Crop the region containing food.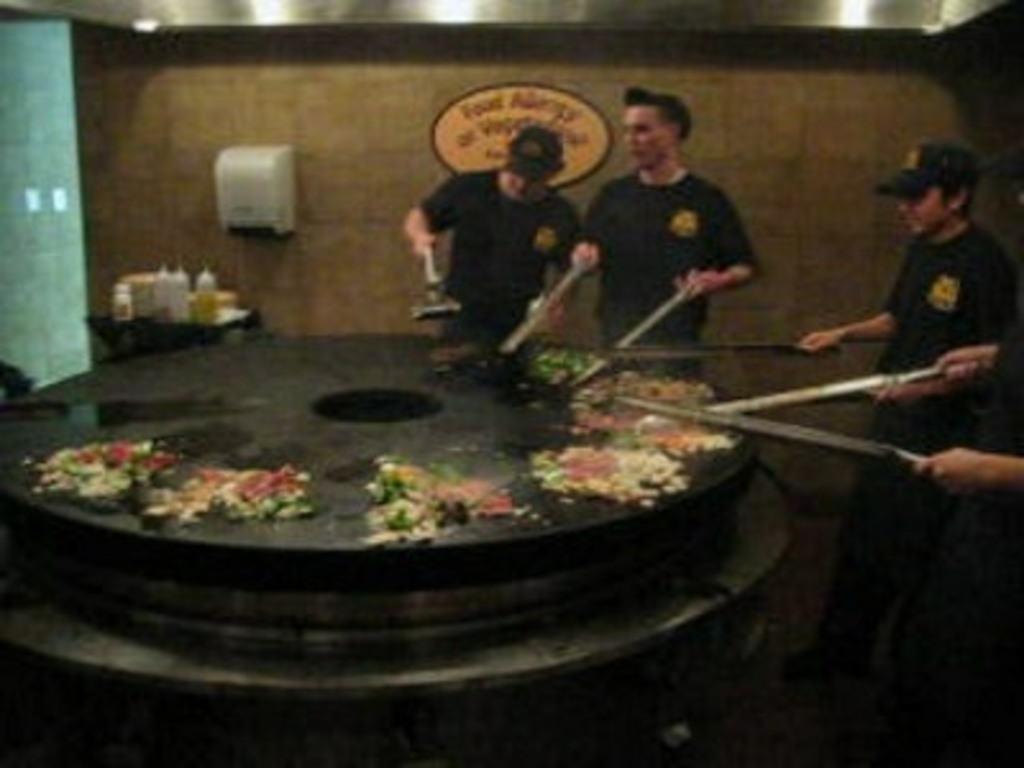
Crop region: {"left": 133, "top": 466, "right": 315, "bottom": 525}.
